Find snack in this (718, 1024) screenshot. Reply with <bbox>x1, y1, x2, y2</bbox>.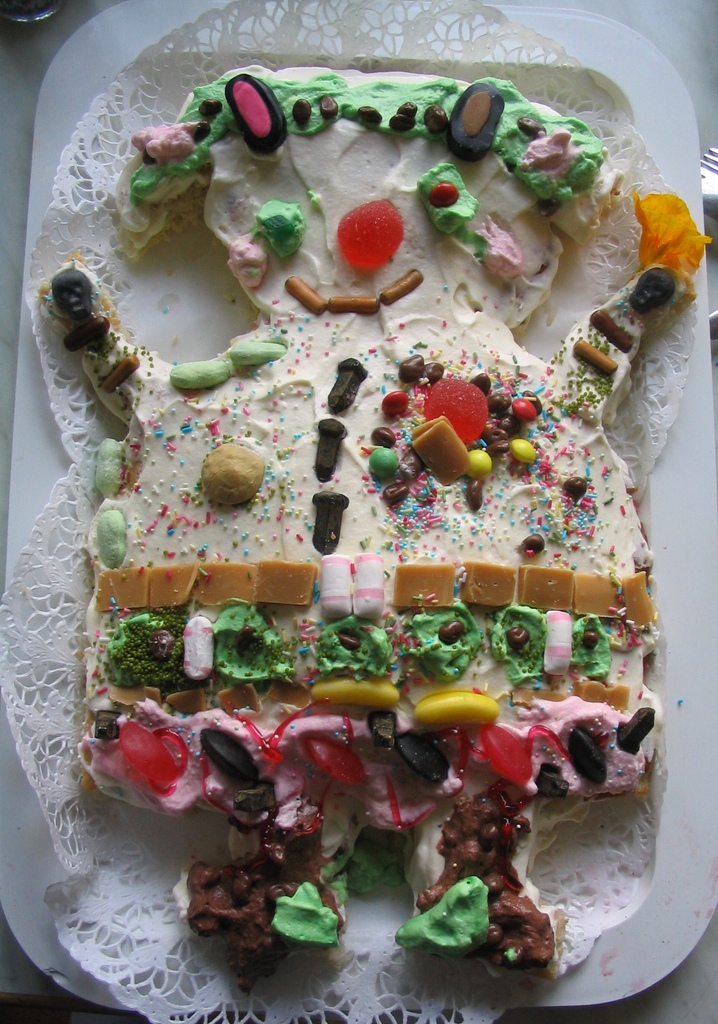
<bbox>31, 63, 710, 977</bbox>.
